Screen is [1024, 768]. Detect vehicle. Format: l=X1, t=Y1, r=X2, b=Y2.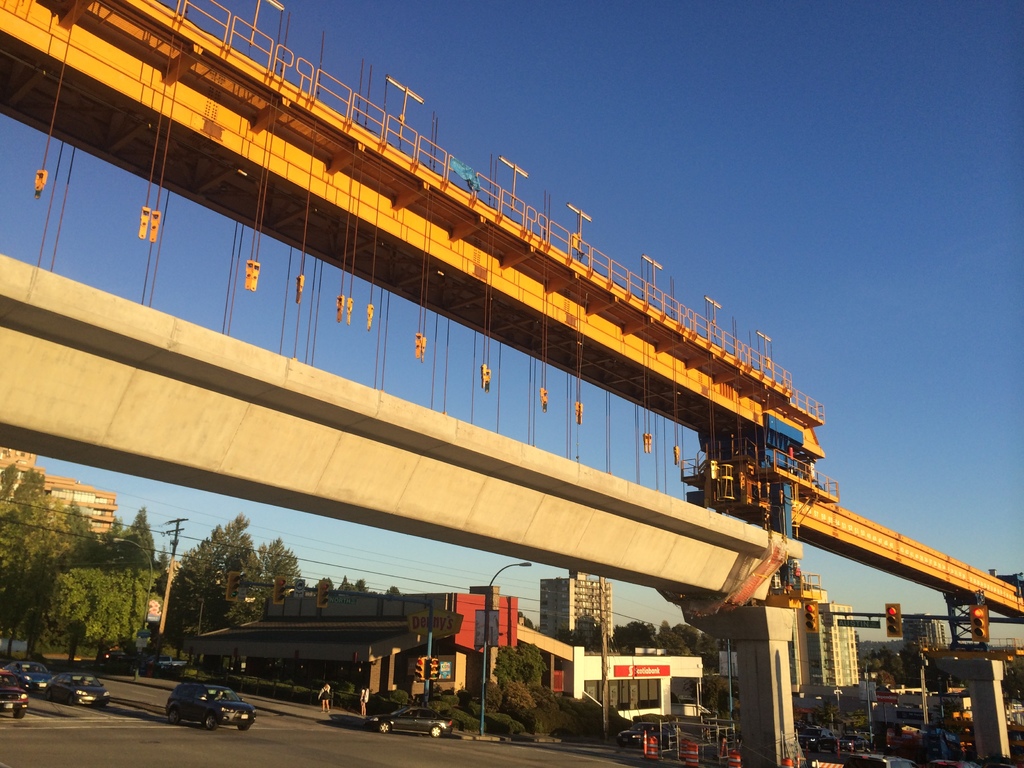
l=163, t=683, r=258, b=728.
